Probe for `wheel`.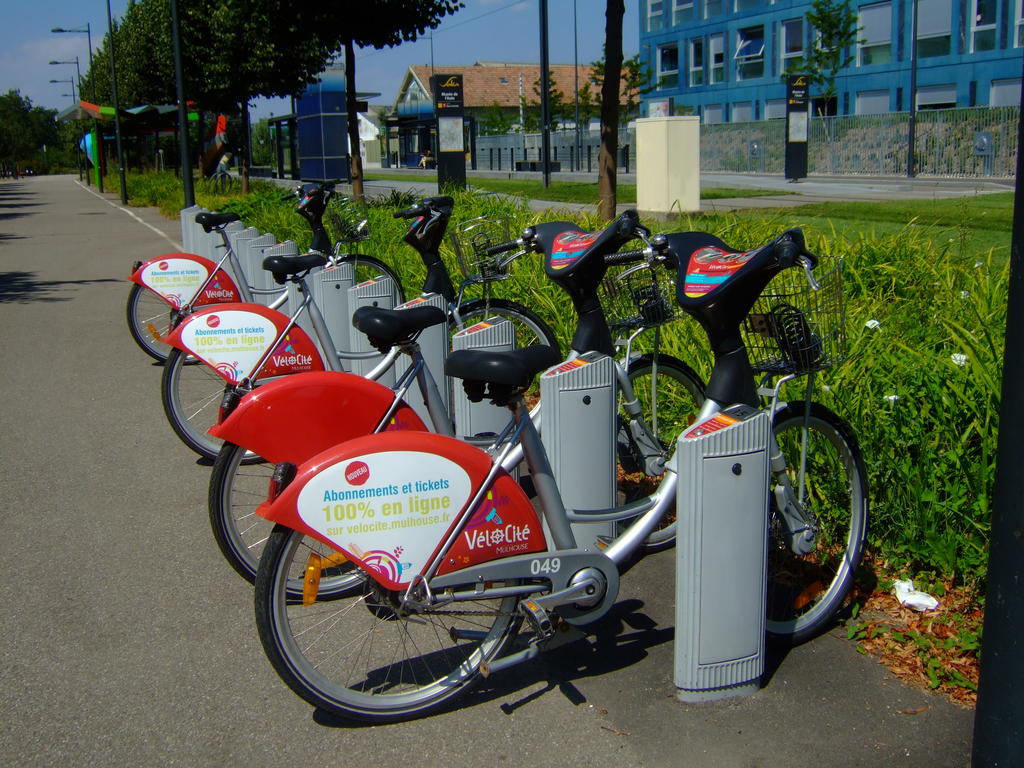
Probe result: left=163, top=346, right=269, bottom=464.
